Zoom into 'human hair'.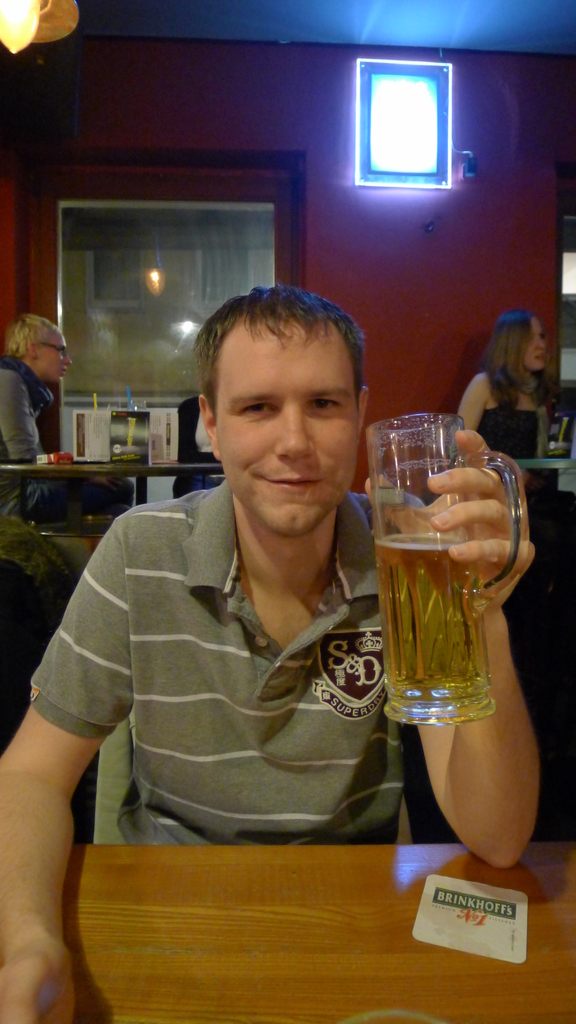
Zoom target: box=[0, 314, 61, 373].
